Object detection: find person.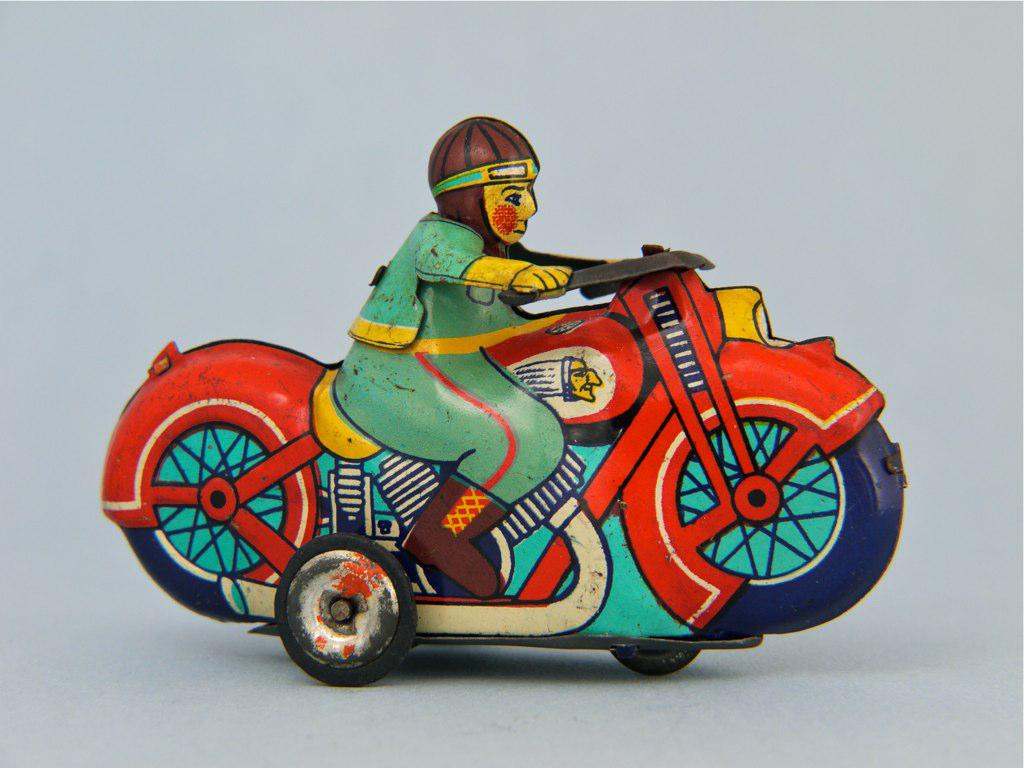
[566, 360, 600, 405].
